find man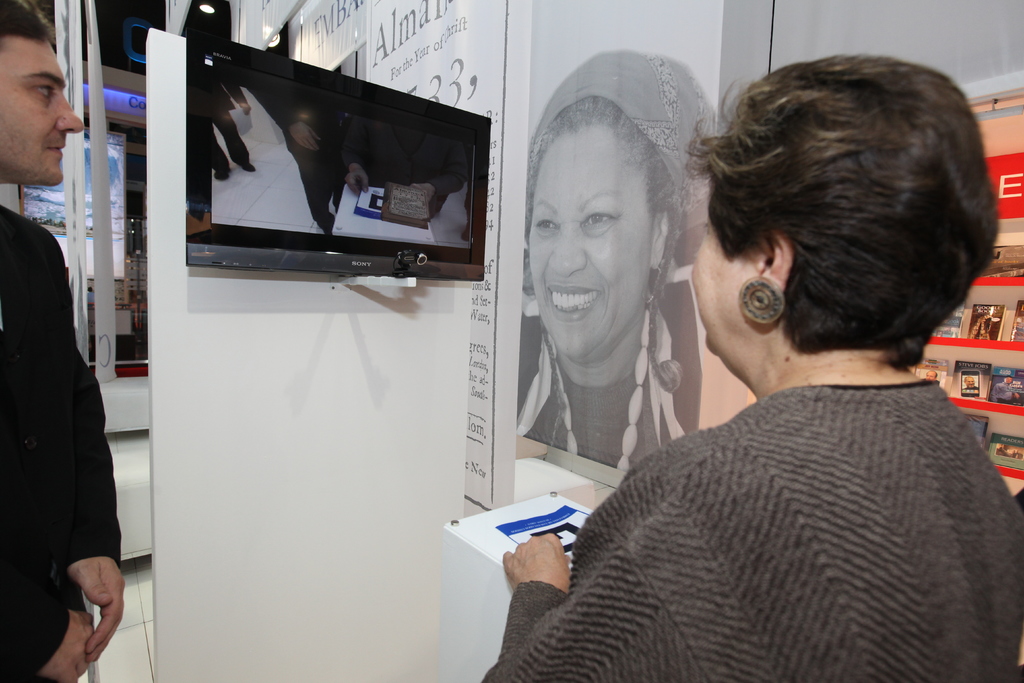
pyautogui.locateOnScreen(214, 67, 259, 181)
